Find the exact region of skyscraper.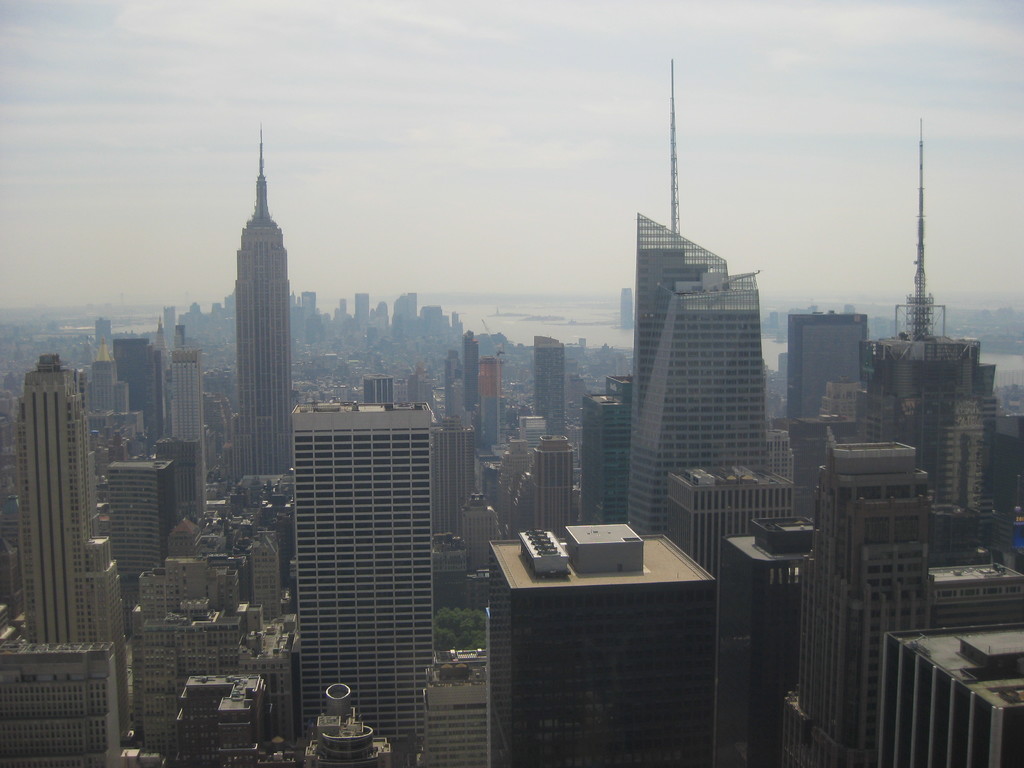
Exact region: Rect(108, 449, 171, 588).
